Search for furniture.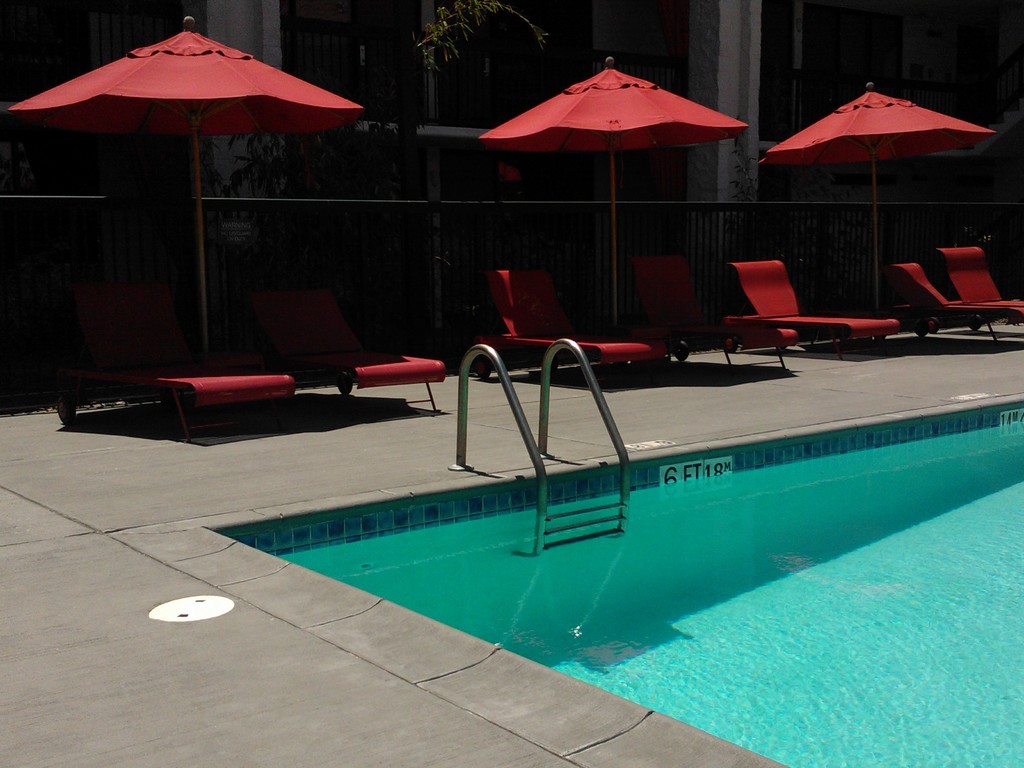
Found at bbox=[705, 257, 893, 353].
